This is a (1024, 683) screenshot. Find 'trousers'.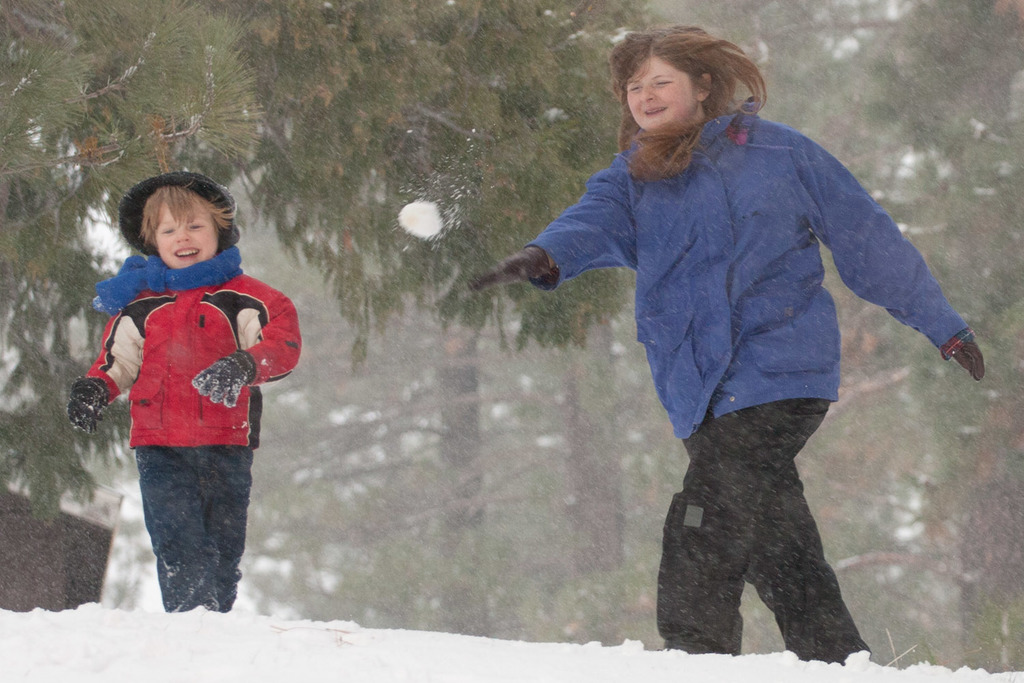
Bounding box: 129/444/253/615.
